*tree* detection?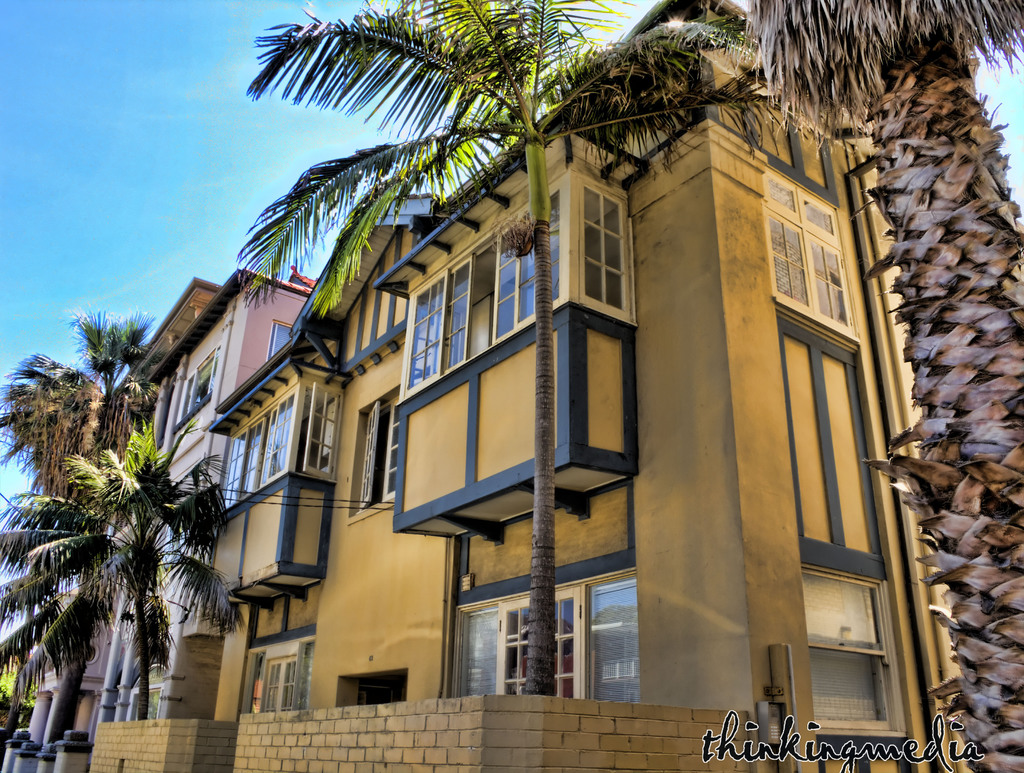
(731, 0, 1023, 771)
